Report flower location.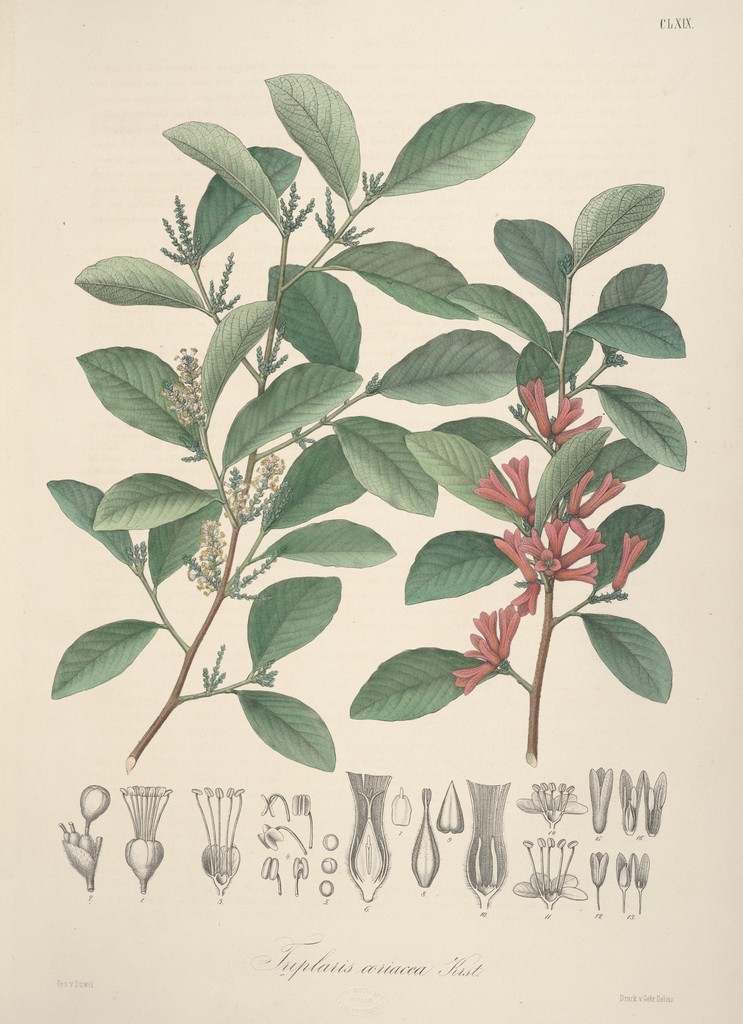
Report: l=555, t=560, r=597, b=588.
